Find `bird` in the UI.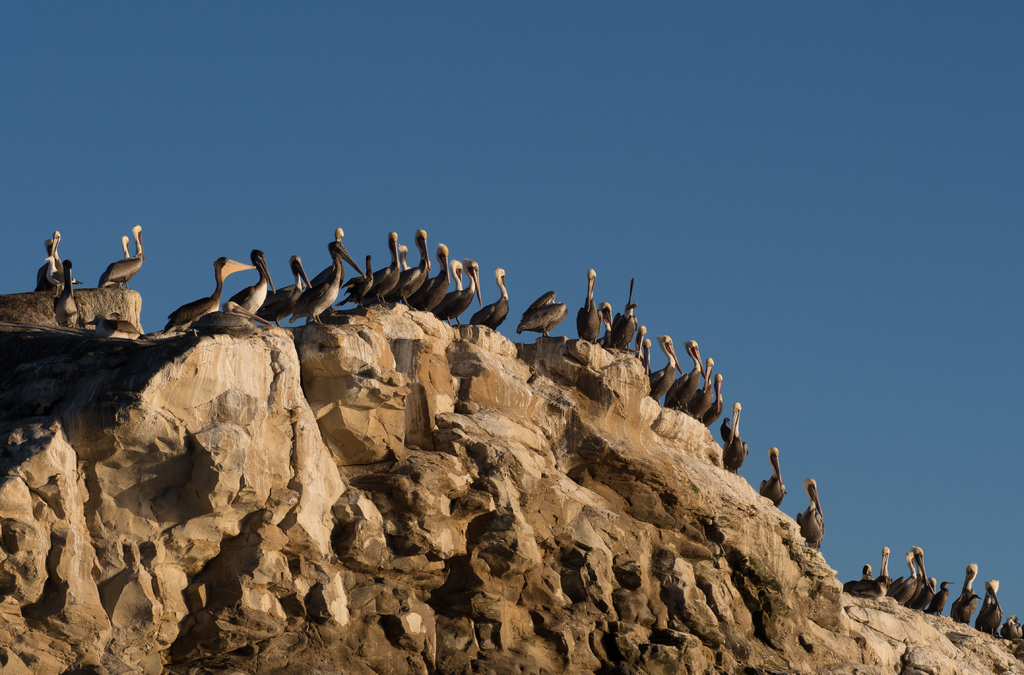
UI element at box(293, 238, 374, 330).
